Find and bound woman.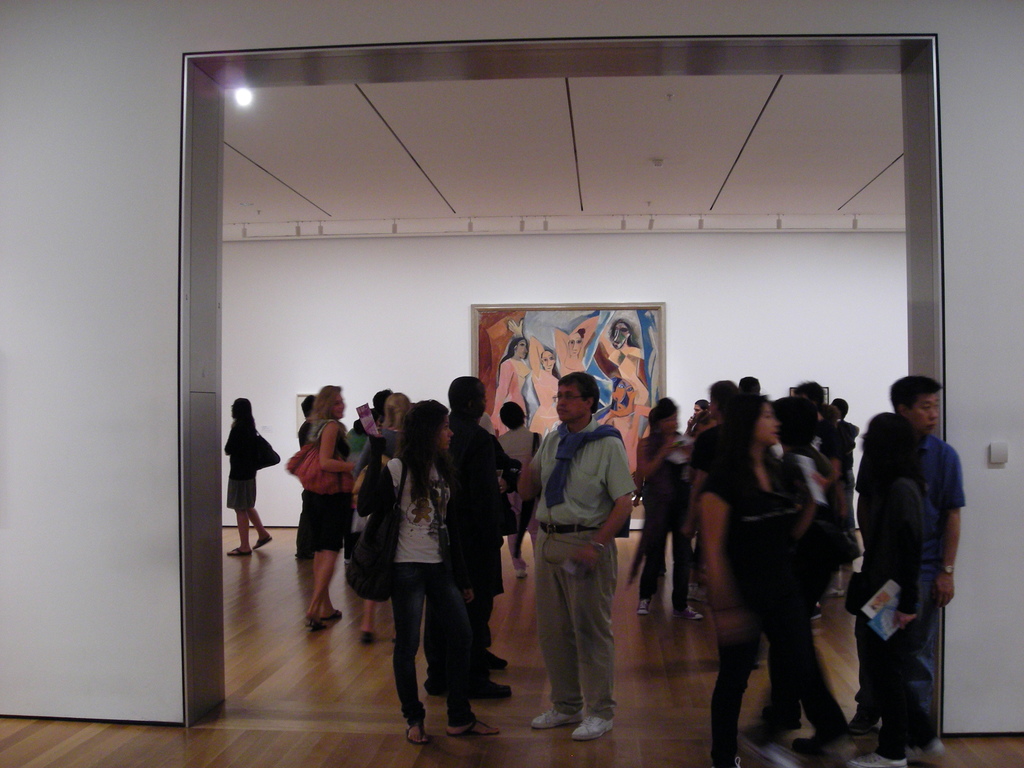
Bound: locate(550, 312, 600, 380).
